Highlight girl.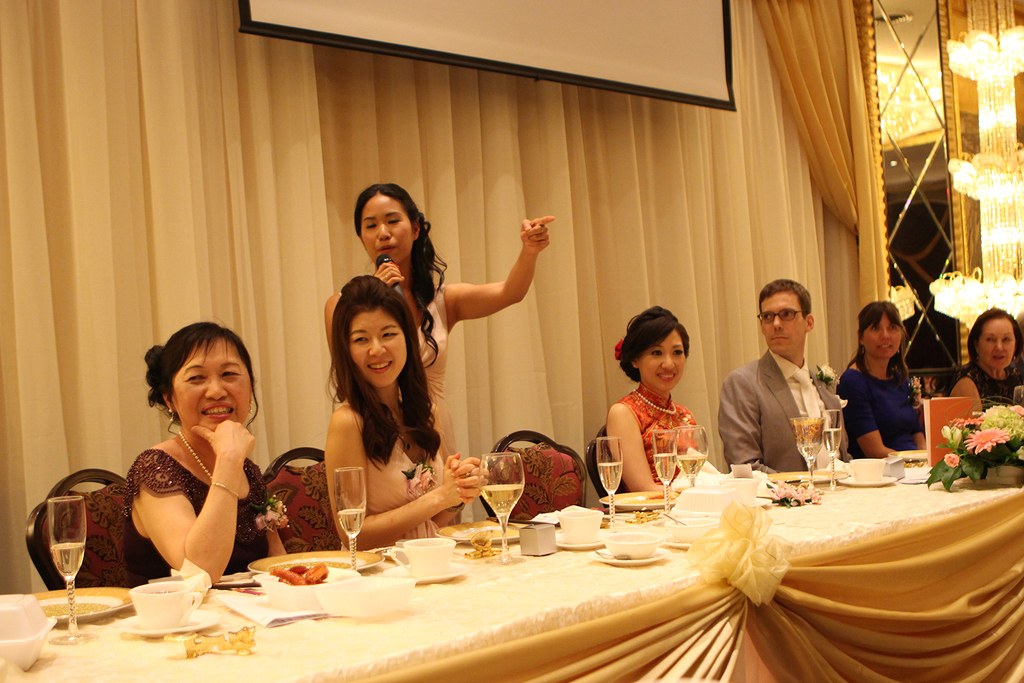
Highlighted region: x1=325, y1=182, x2=564, y2=440.
